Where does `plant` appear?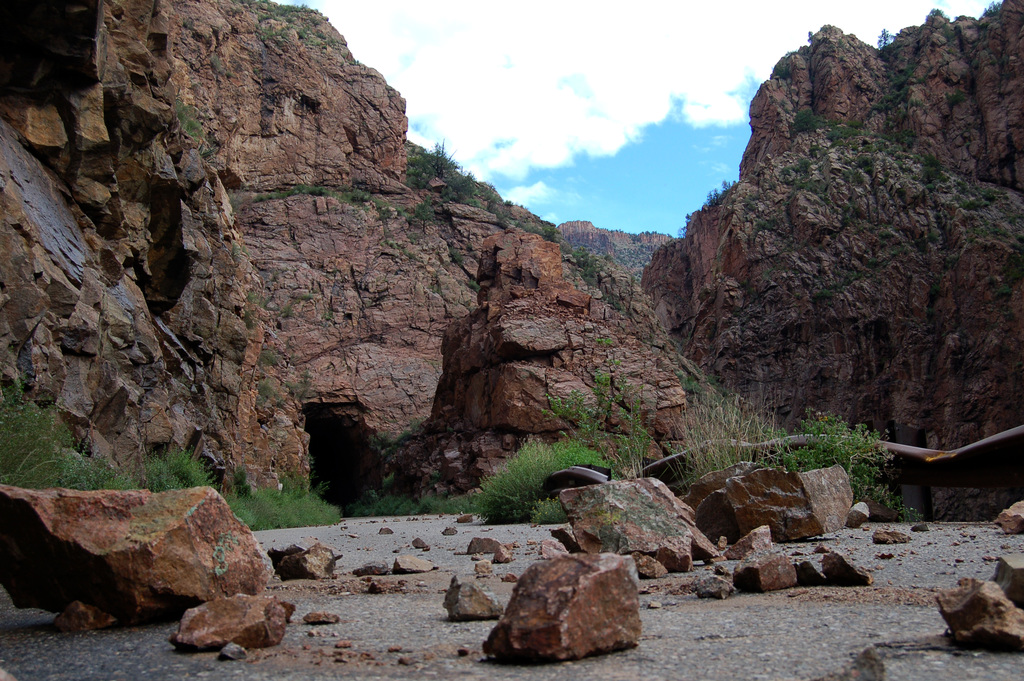
Appears at [276,291,311,319].
